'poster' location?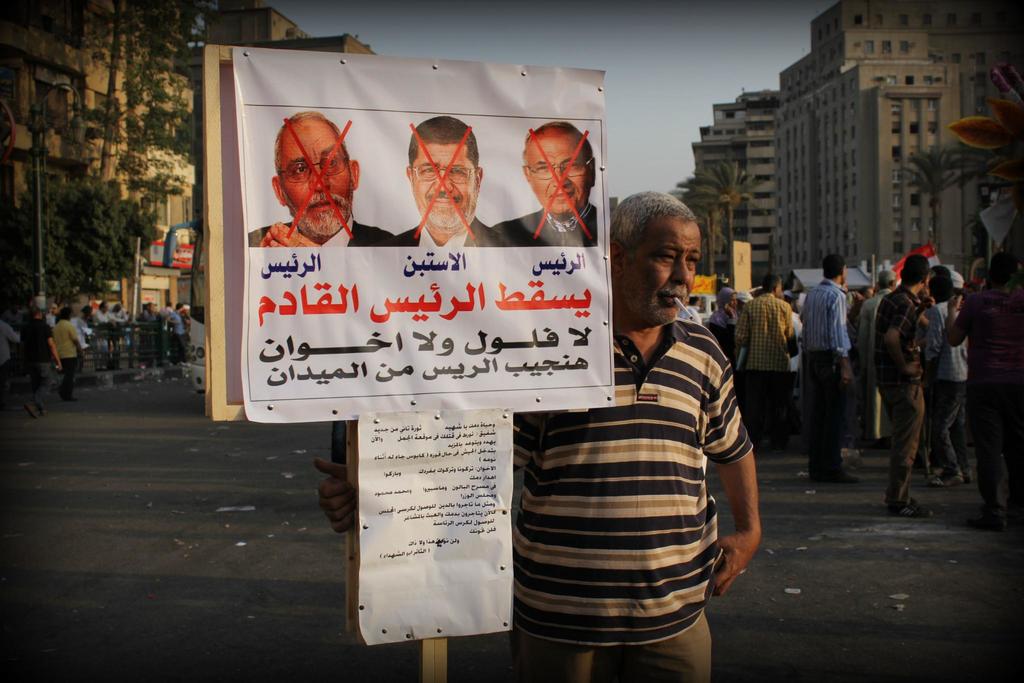
box=[363, 412, 515, 645]
